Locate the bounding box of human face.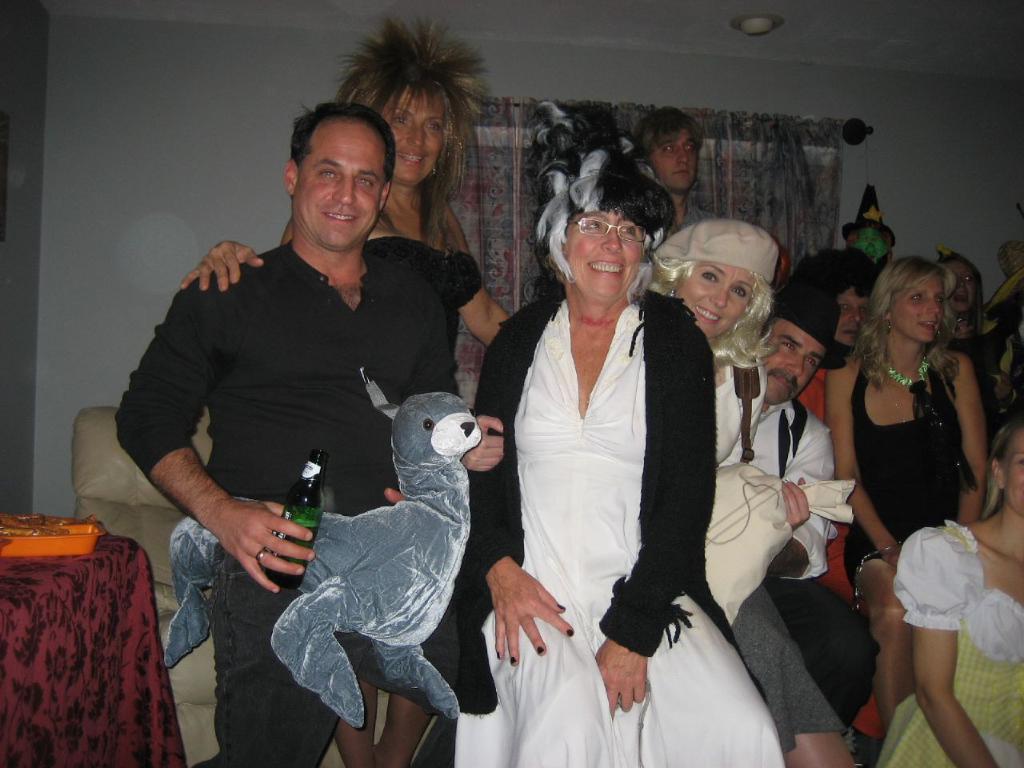
Bounding box: <region>389, 86, 446, 182</region>.
